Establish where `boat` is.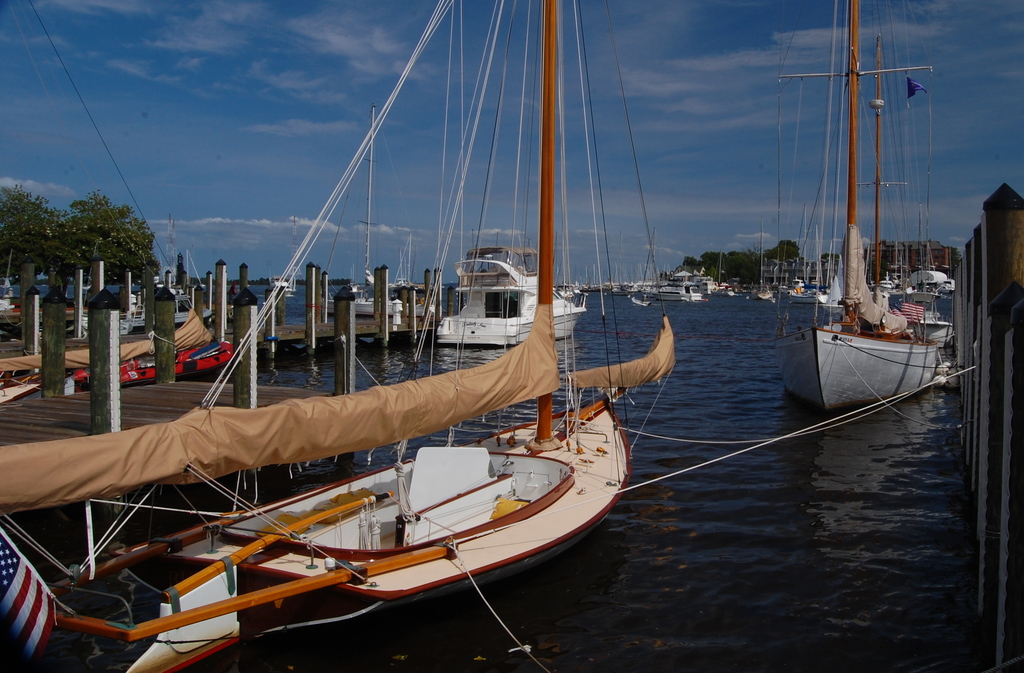
Established at pyautogui.locateOnScreen(904, 235, 956, 343).
